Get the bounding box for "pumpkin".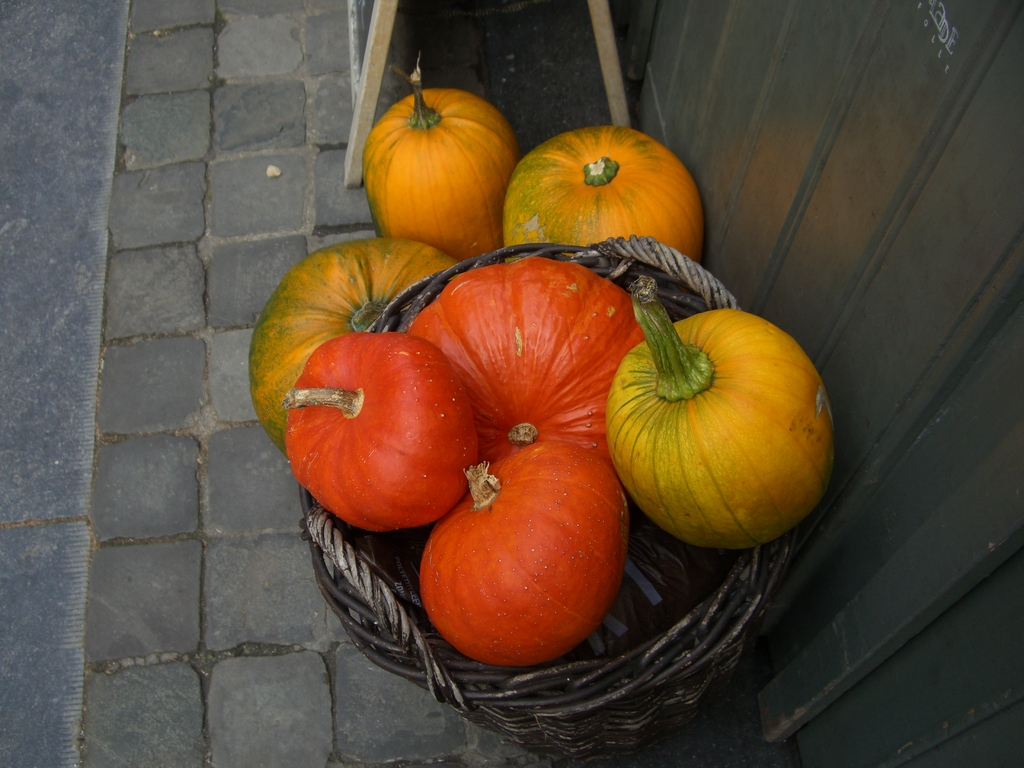
detection(602, 271, 840, 547).
